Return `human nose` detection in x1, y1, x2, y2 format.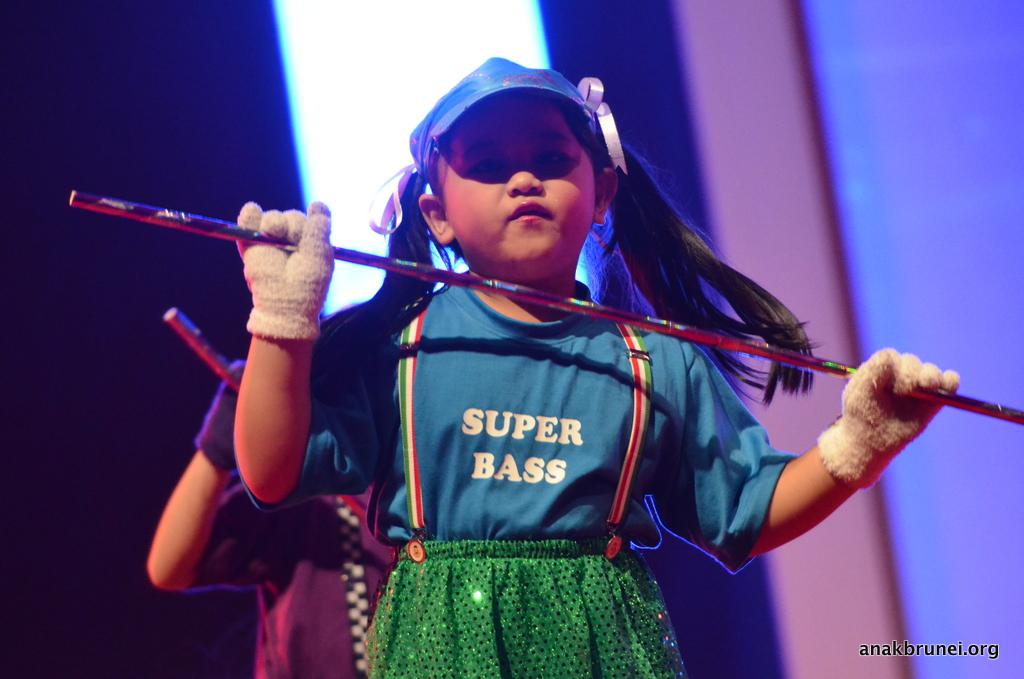
506, 158, 542, 197.
